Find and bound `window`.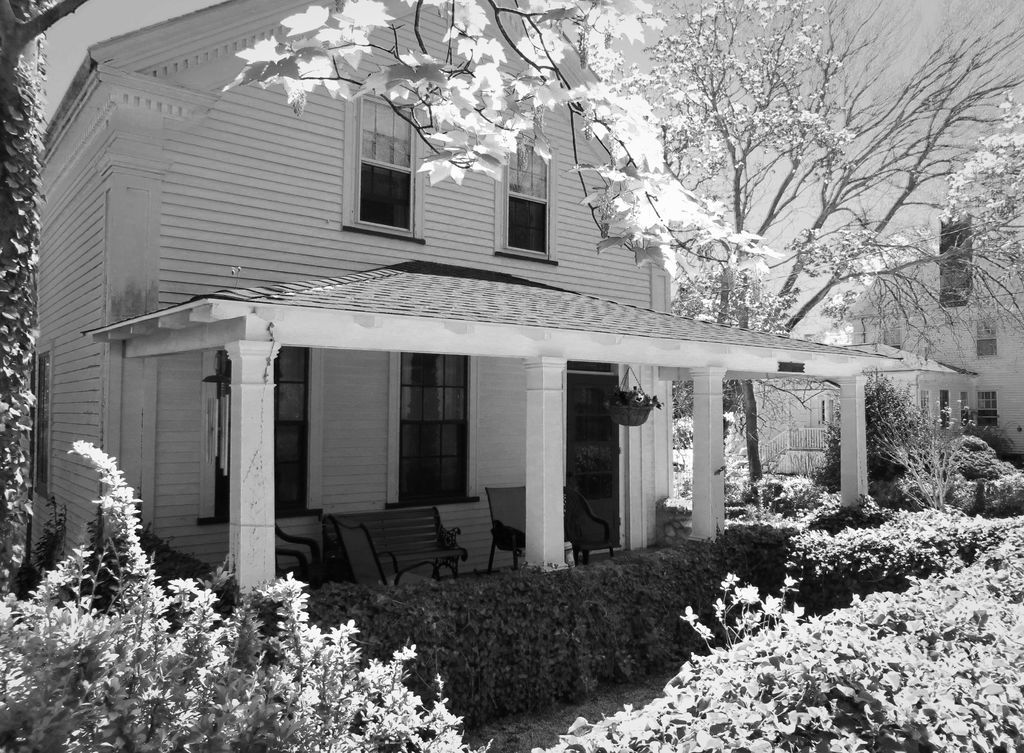
Bound: bbox(502, 132, 555, 263).
